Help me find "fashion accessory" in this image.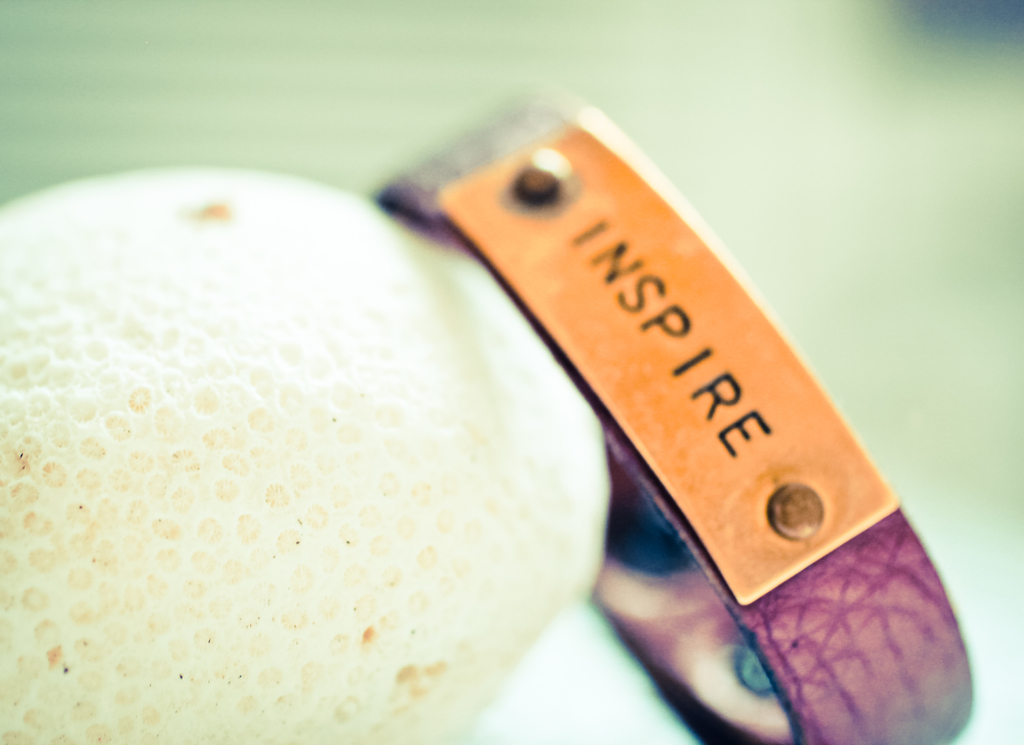
Found it: (left=375, top=82, right=976, bottom=744).
